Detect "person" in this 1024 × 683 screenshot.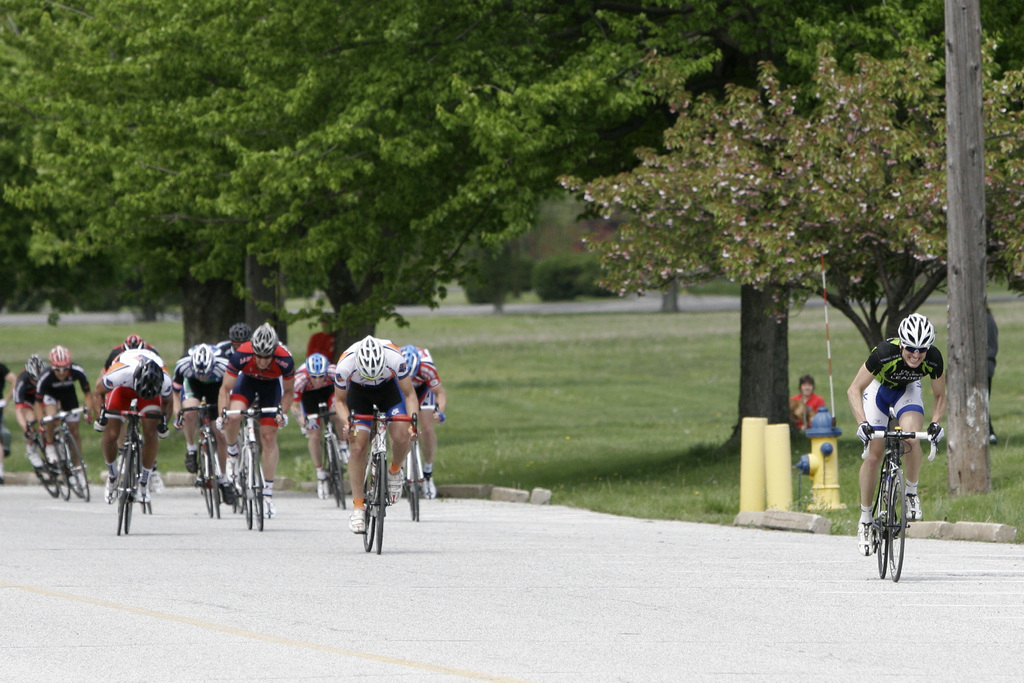
Detection: rect(0, 362, 15, 450).
